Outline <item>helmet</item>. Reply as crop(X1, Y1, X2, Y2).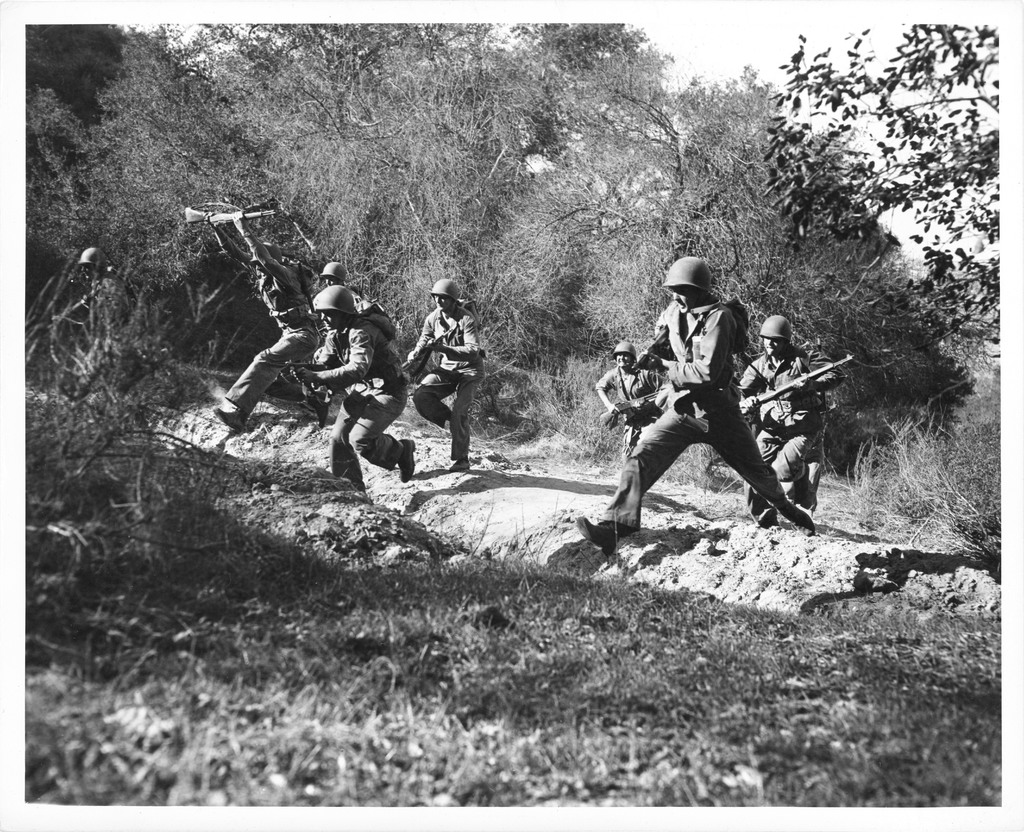
crop(756, 313, 789, 359).
